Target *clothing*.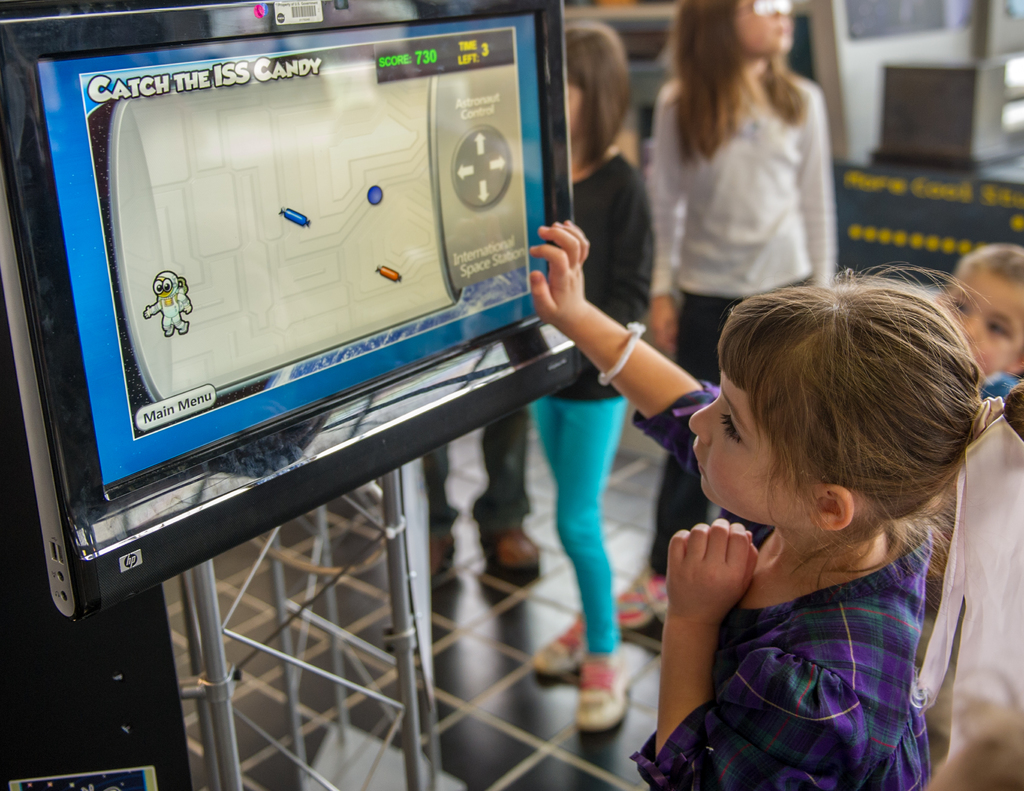
Target region: crop(526, 147, 655, 655).
